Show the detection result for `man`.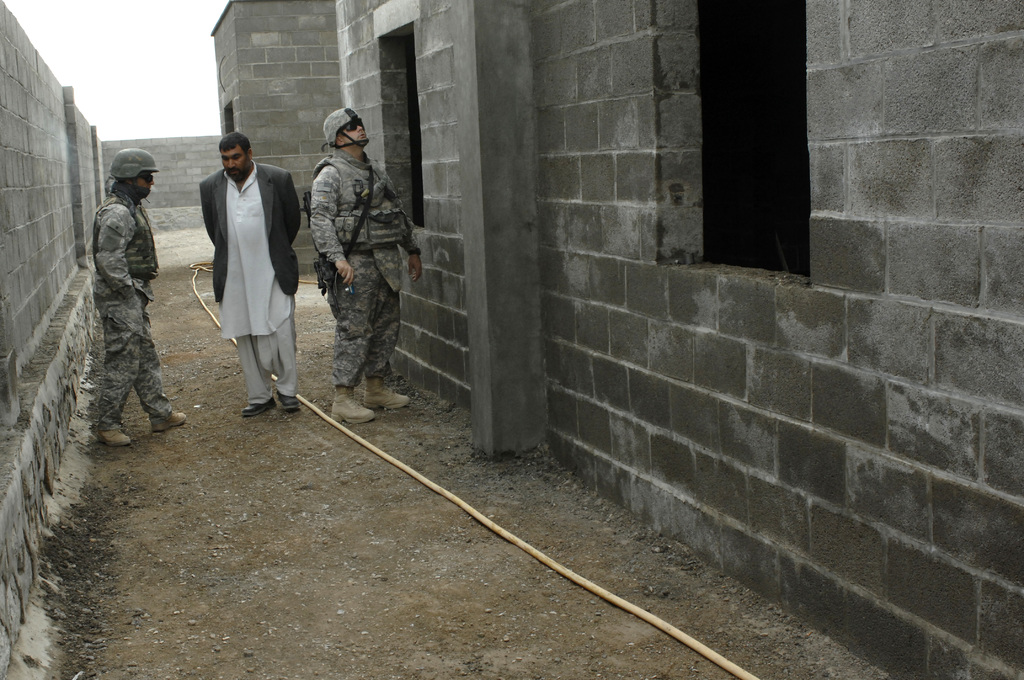
(left=311, top=104, right=423, bottom=420).
